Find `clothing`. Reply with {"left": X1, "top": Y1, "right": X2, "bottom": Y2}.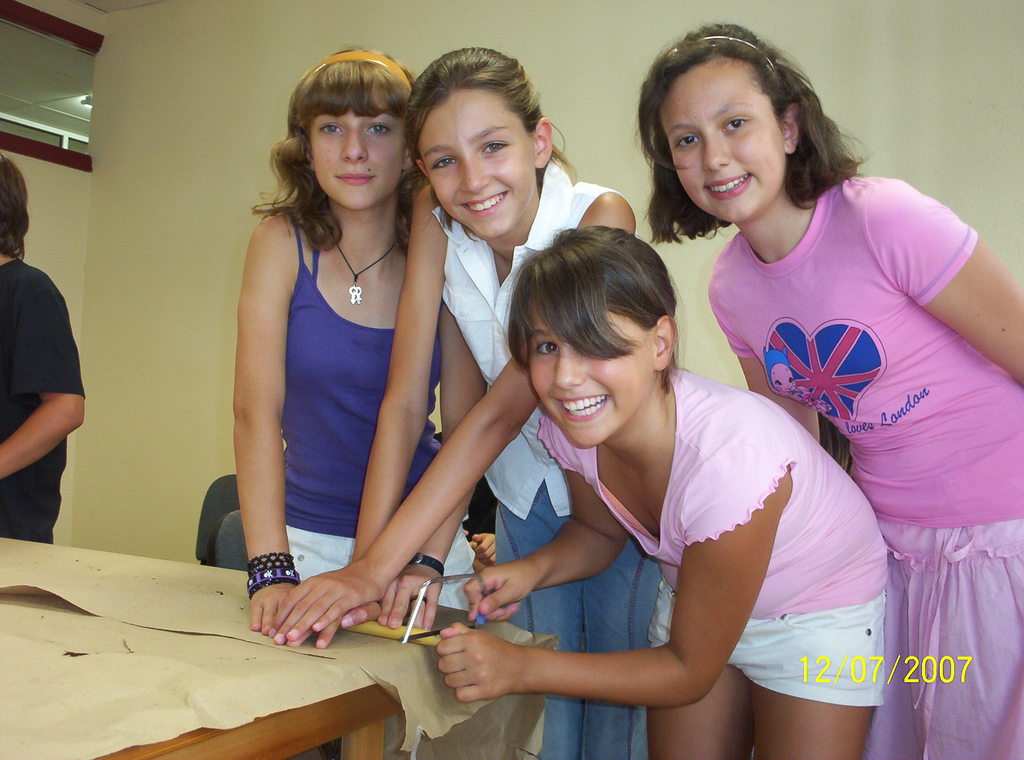
{"left": 708, "top": 172, "right": 1023, "bottom": 759}.
